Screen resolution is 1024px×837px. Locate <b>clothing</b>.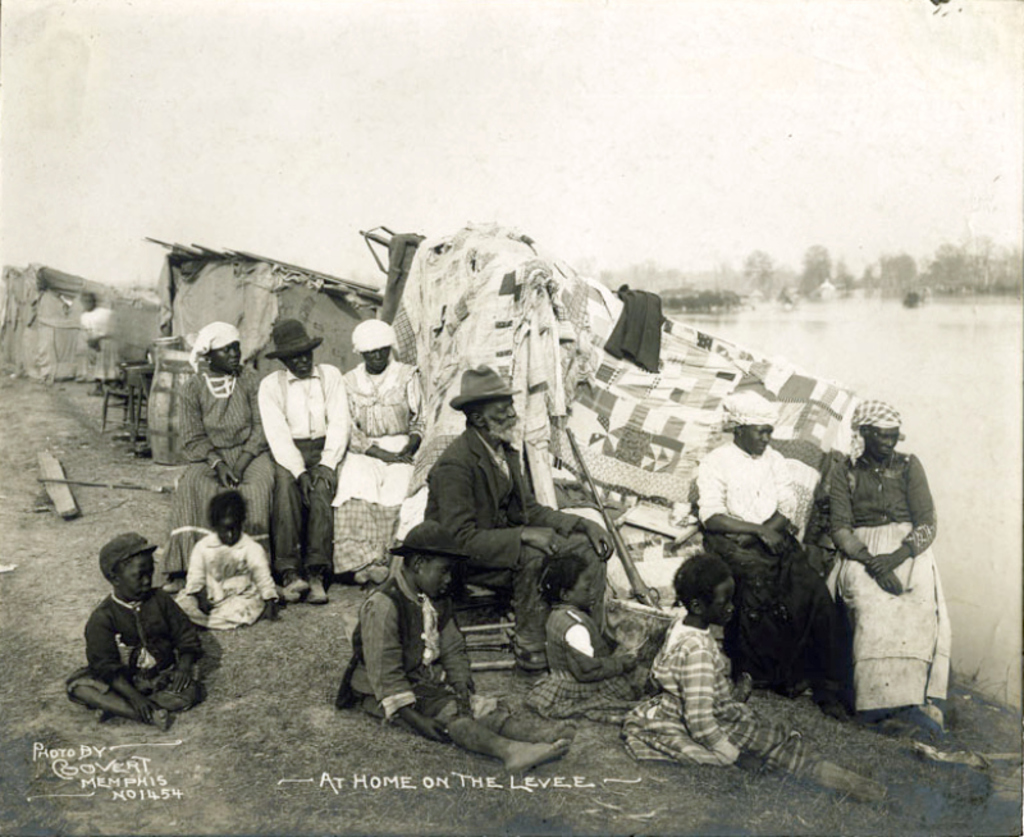
x1=174 y1=531 x2=284 y2=632.
